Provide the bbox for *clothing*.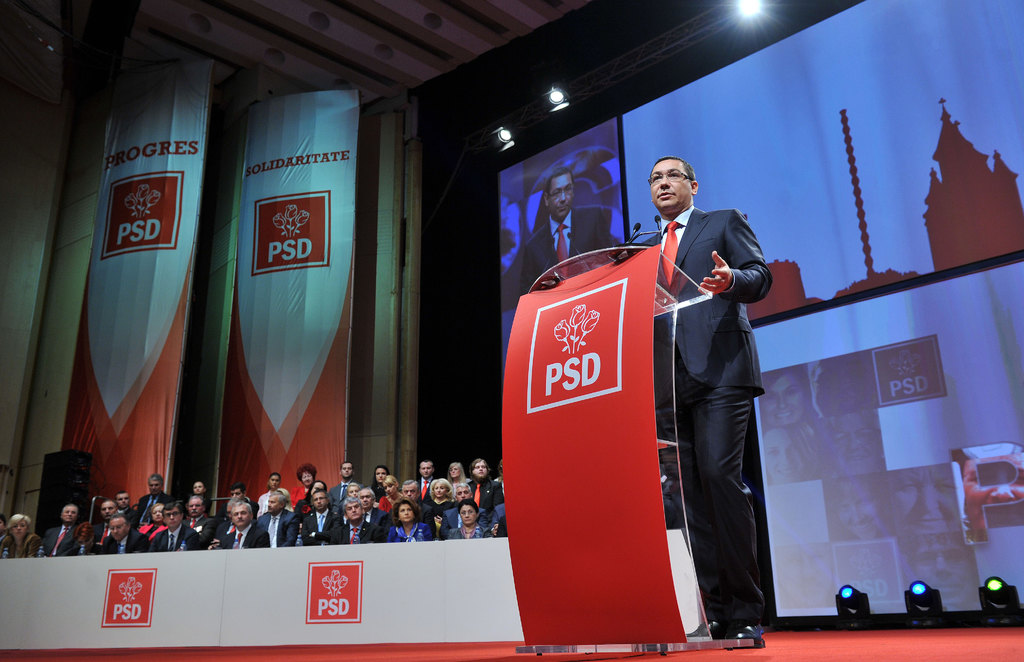
(327,482,353,507).
